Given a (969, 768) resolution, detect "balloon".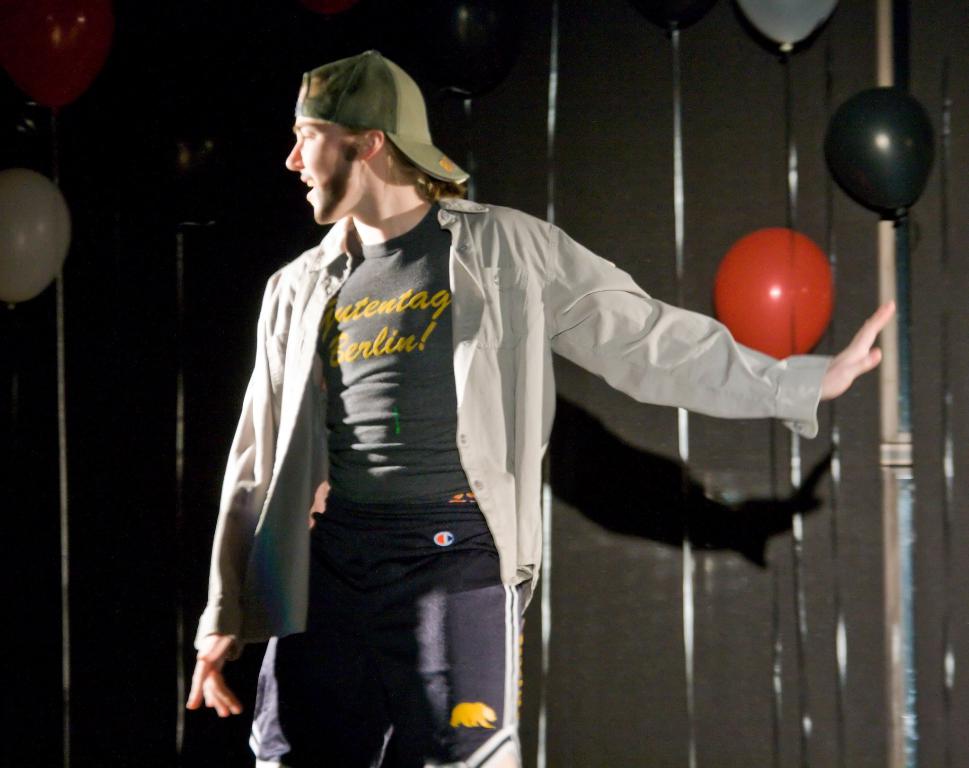
<region>710, 230, 835, 357</region>.
